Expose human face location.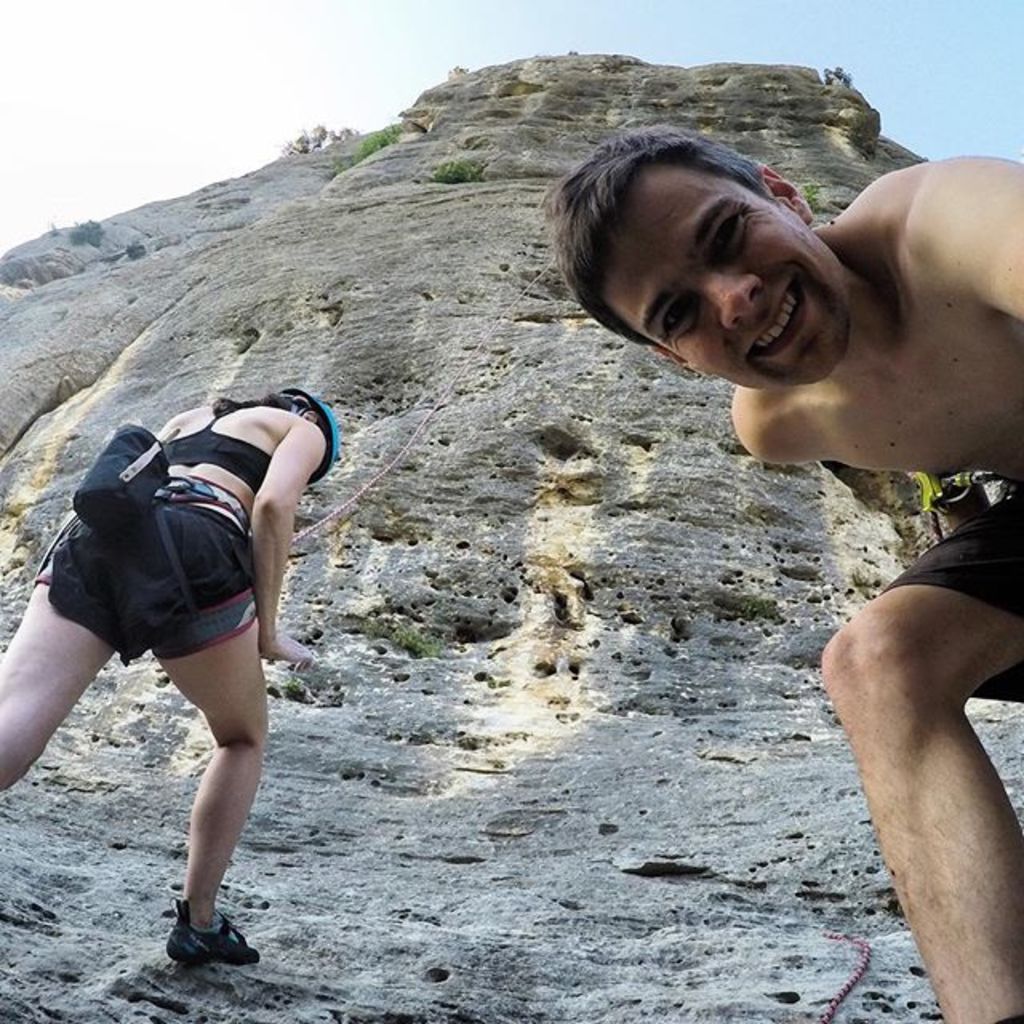
Exposed at x1=592 y1=160 x2=845 y2=390.
